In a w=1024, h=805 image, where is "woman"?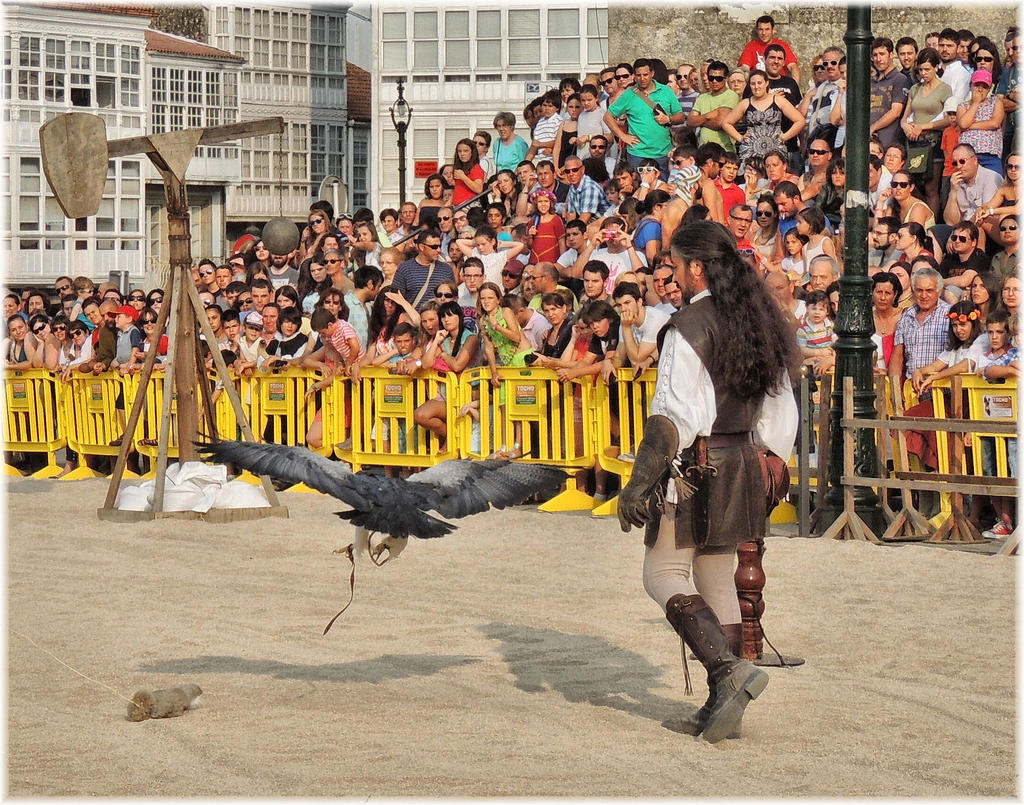
l=1002, t=274, r=1023, b=314.
